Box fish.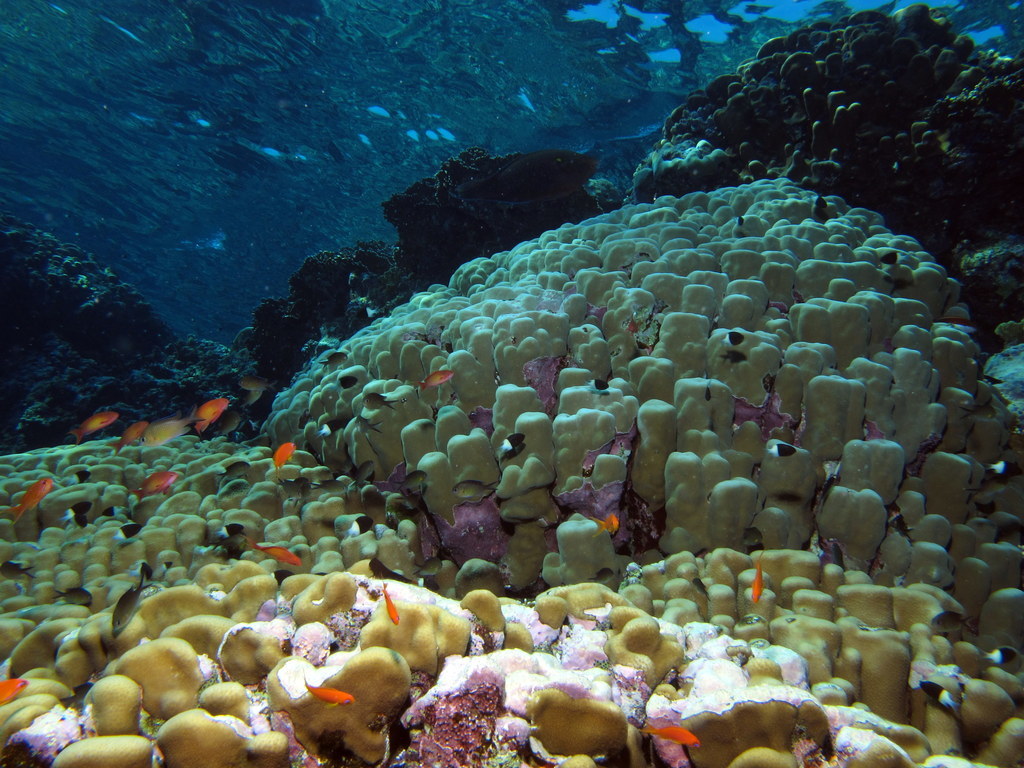
select_region(448, 477, 497, 498).
